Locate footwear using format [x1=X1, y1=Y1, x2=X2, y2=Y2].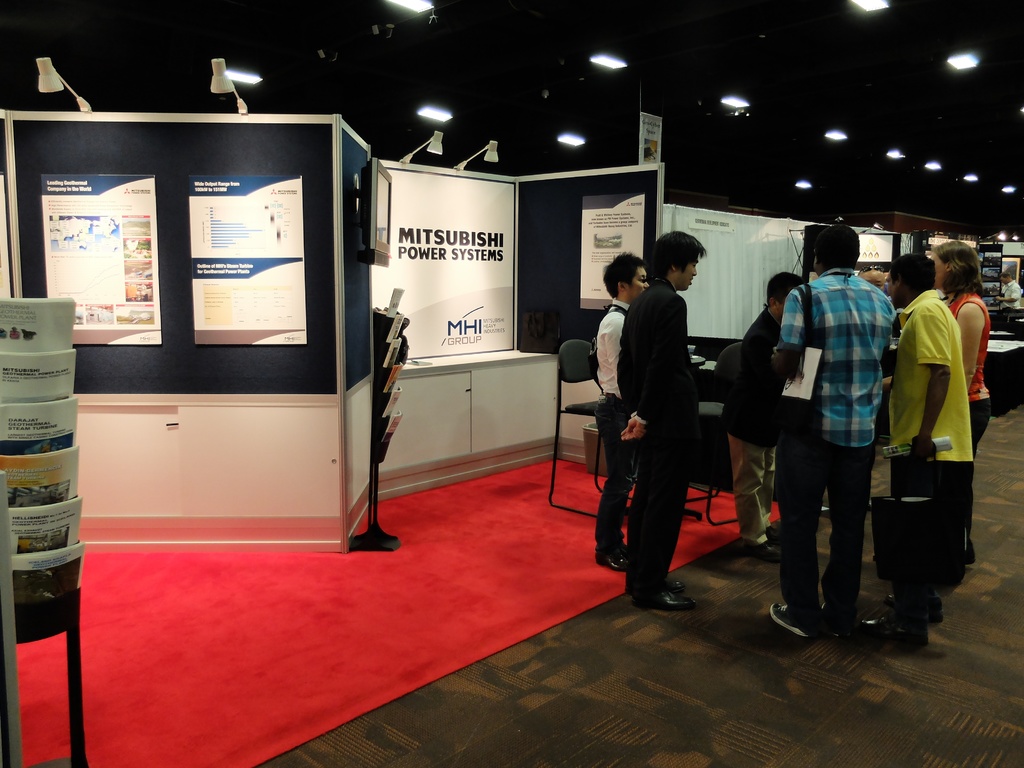
[x1=856, y1=612, x2=932, y2=652].
